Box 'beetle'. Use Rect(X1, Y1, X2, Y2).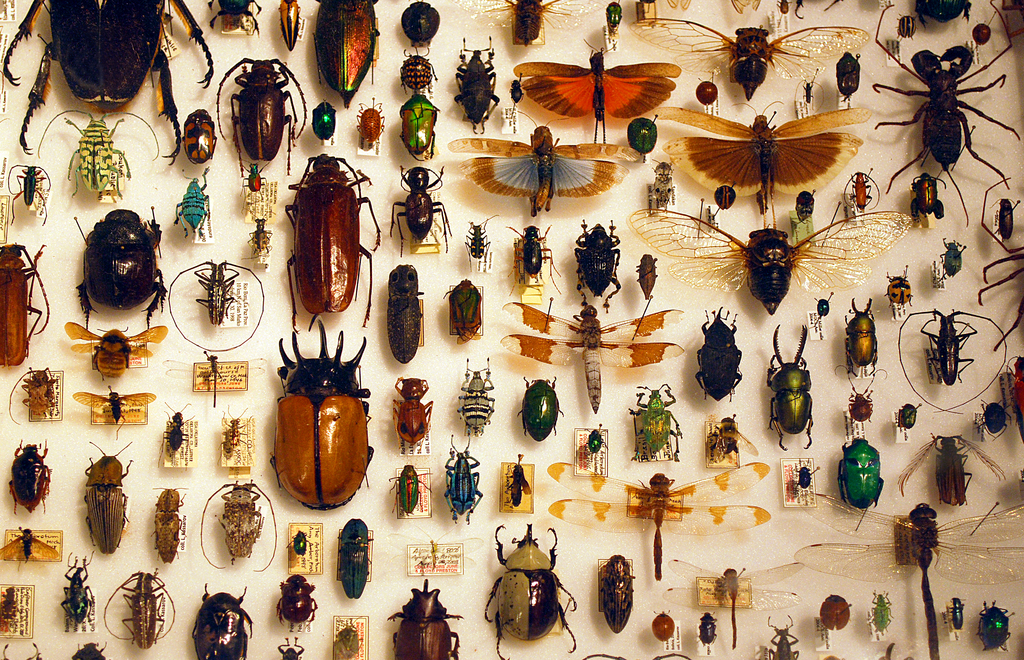
Rect(883, 264, 913, 334).
